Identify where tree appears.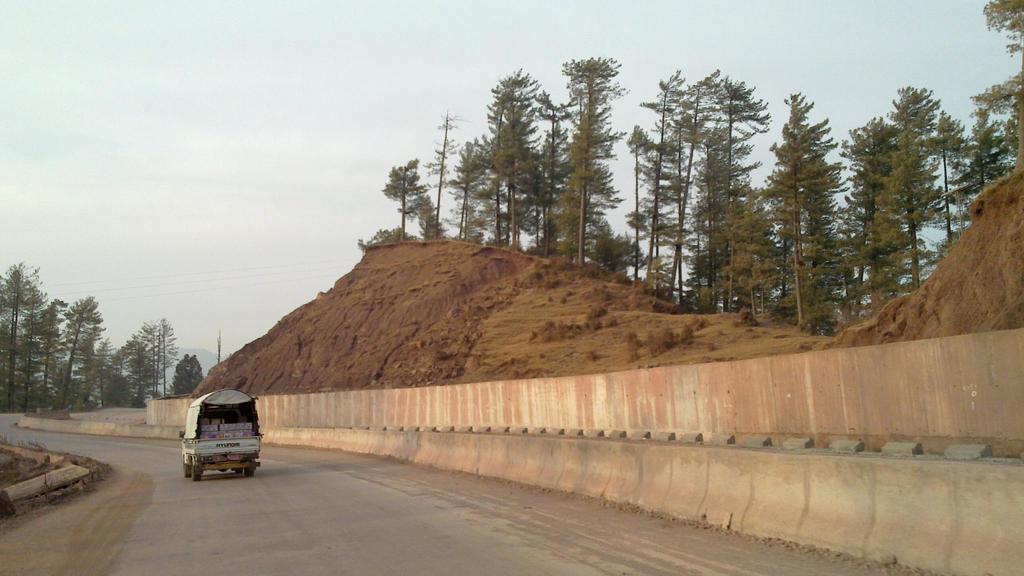
Appears at 683:126:729:309.
